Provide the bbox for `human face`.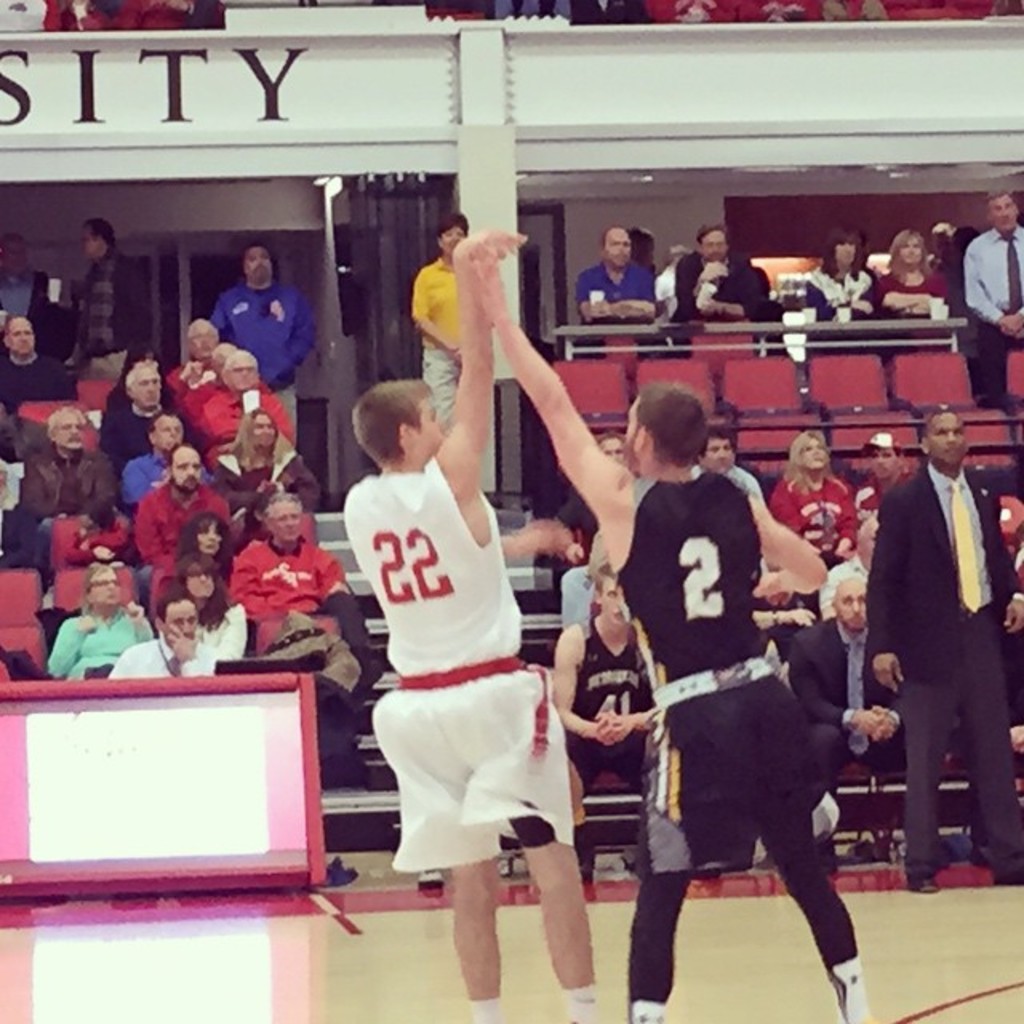
l=598, t=568, r=622, b=634.
